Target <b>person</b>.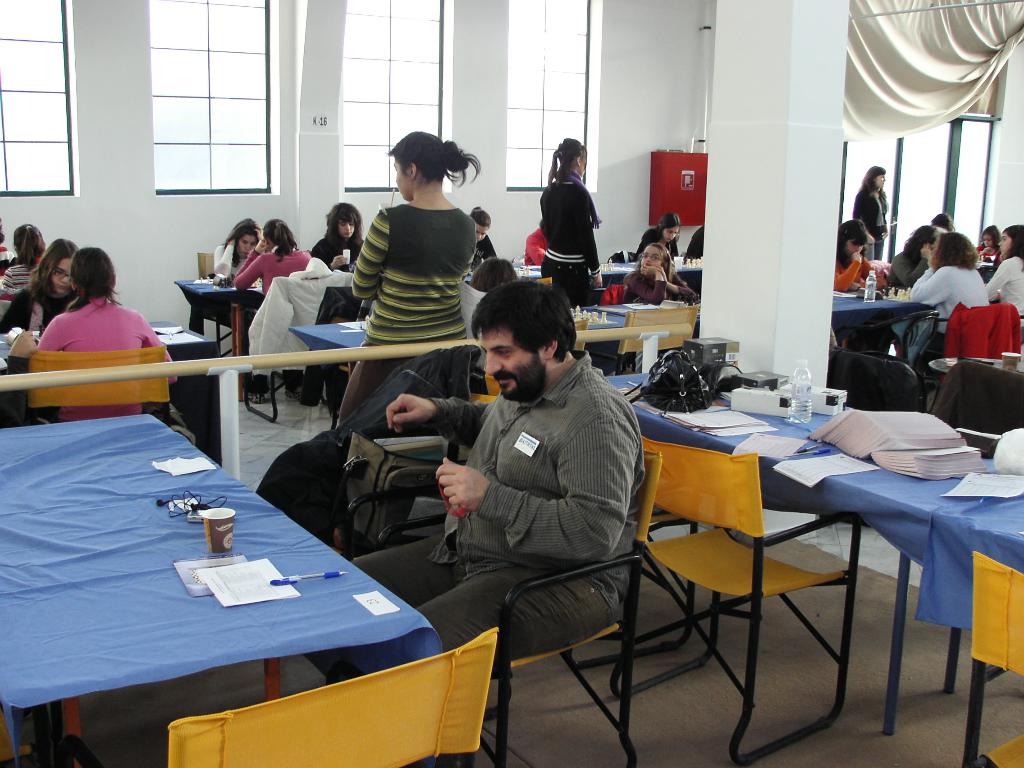
Target region: 988,223,1023,332.
